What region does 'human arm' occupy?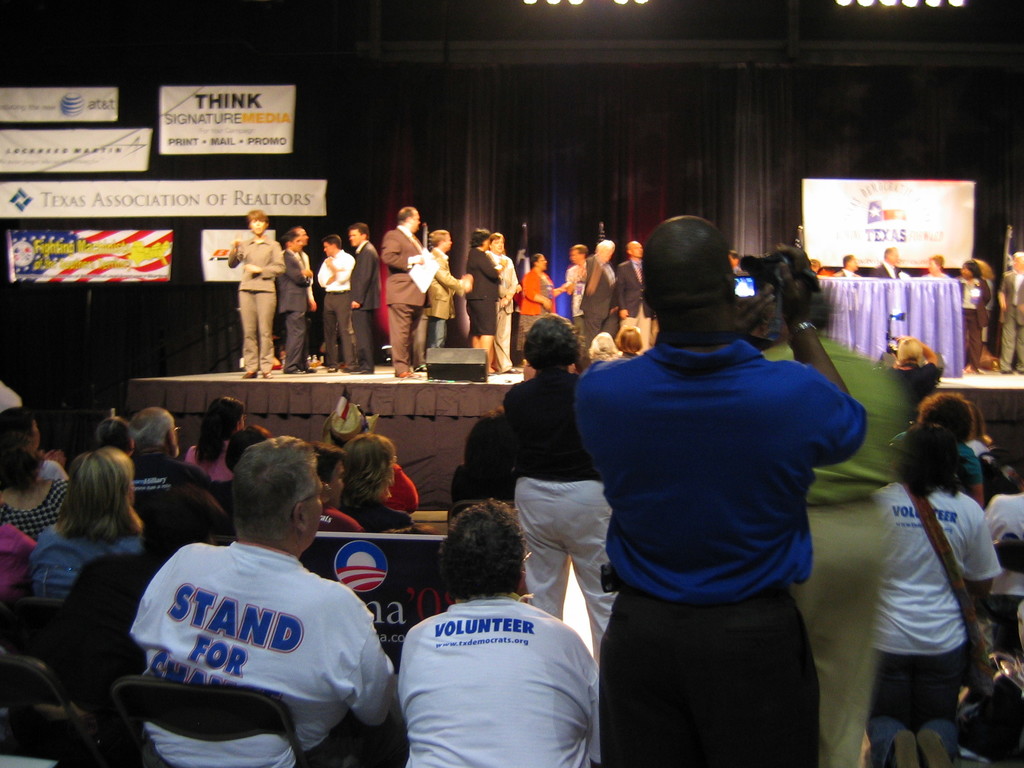
{"left": 1020, "top": 287, "right": 1023, "bottom": 317}.
